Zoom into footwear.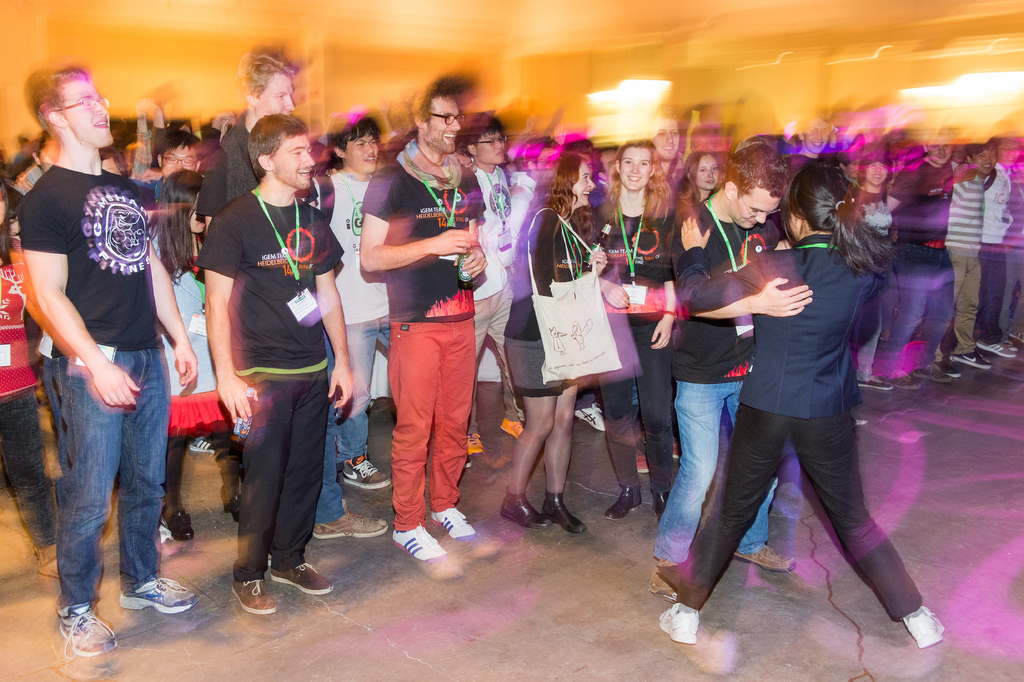
Zoom target: detection(544, 489, 589, 534).
